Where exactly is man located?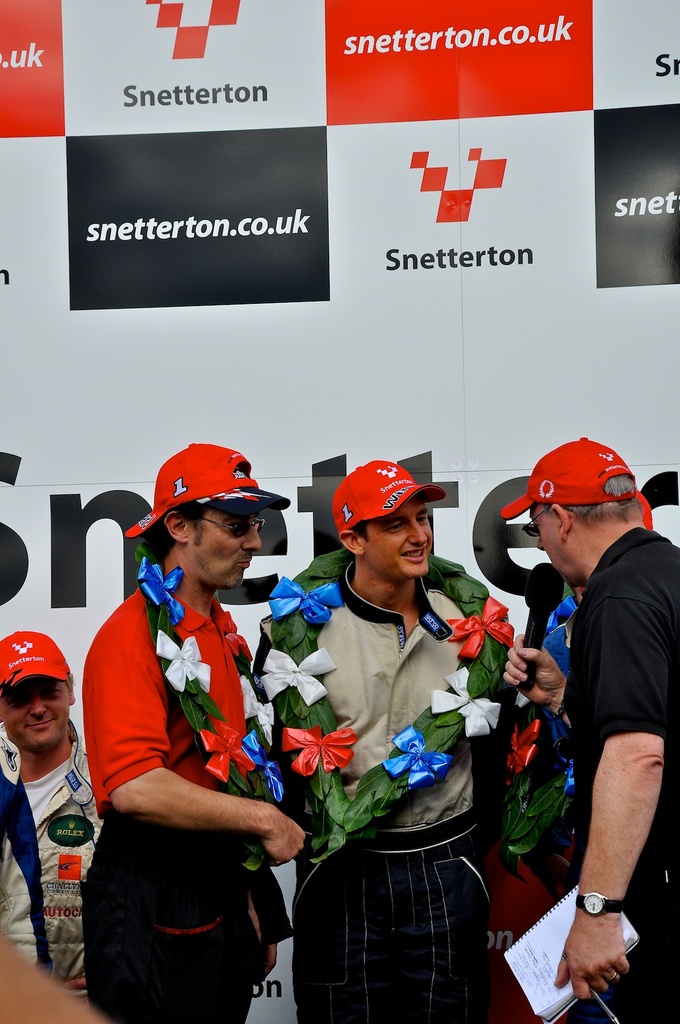
Its bounding box is box(75, 442, 310, 1021).
